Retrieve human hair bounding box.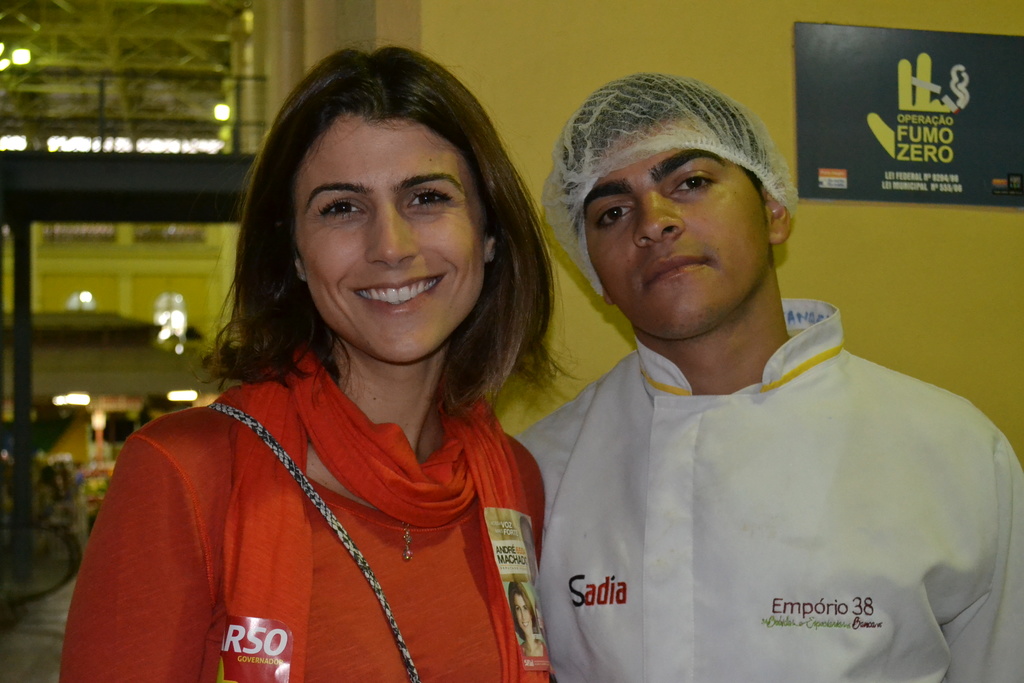
Bounding box: [559,69,778,232].
